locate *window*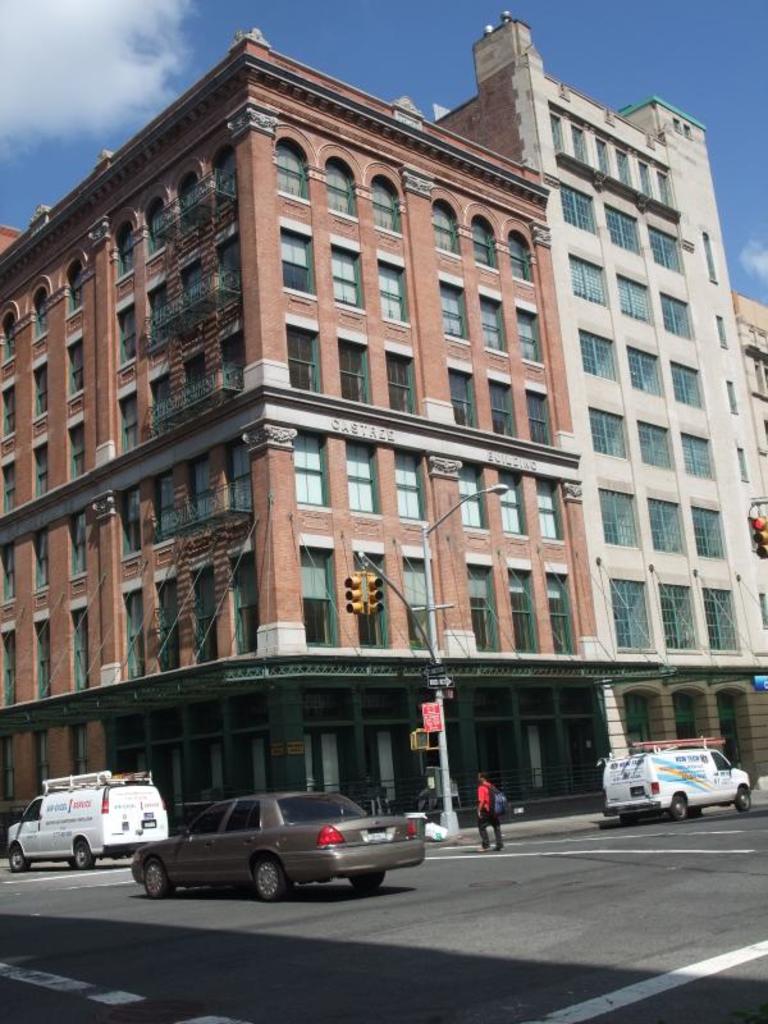
bbox=[67, 422, 86, 476]
